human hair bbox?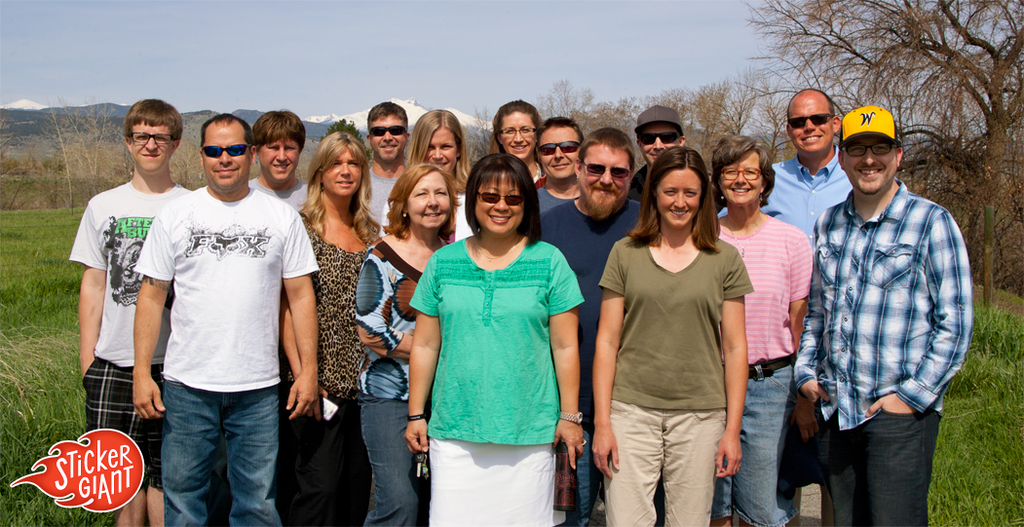
Rect(123, 98, 182, 141)
